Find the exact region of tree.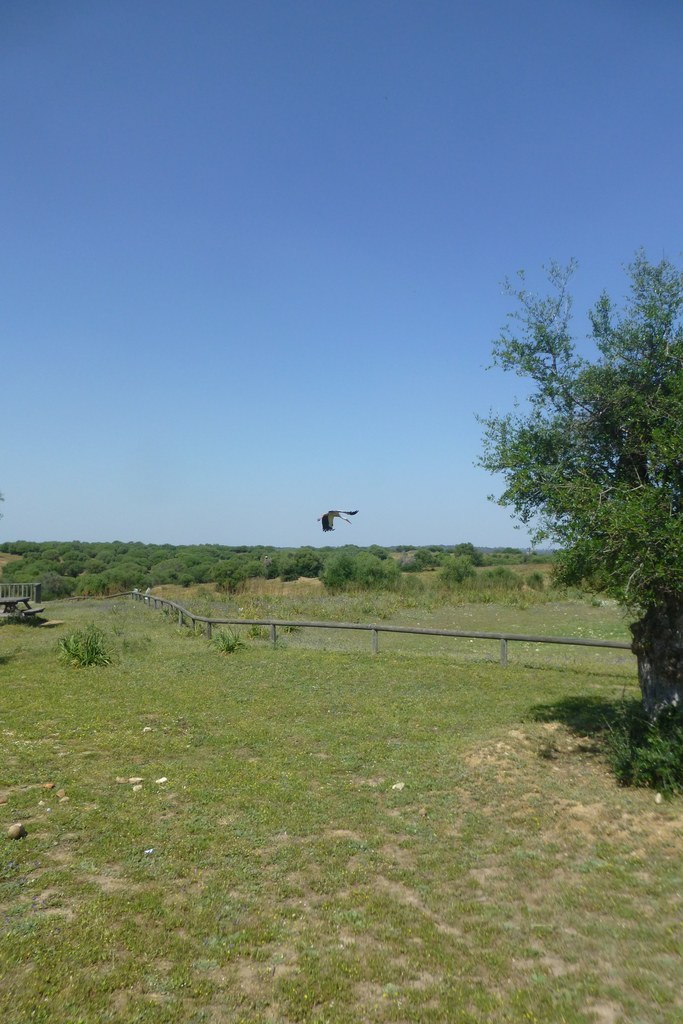
Exact region: detection(295, 545, 320, 573).
